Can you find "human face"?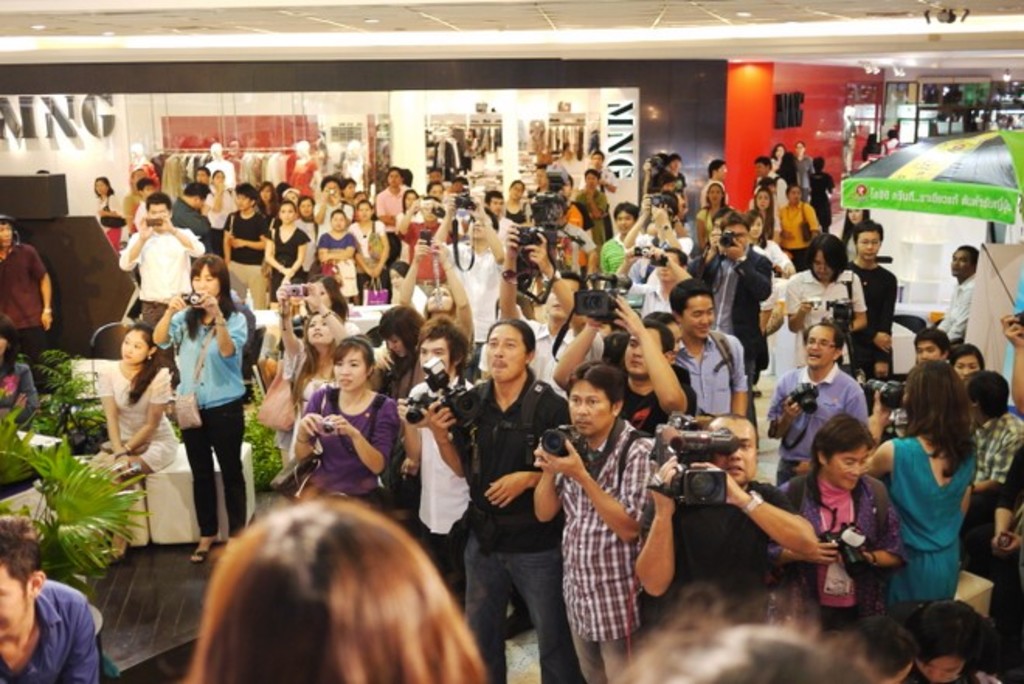
Yes, bounding box: 329,212,344,233.
